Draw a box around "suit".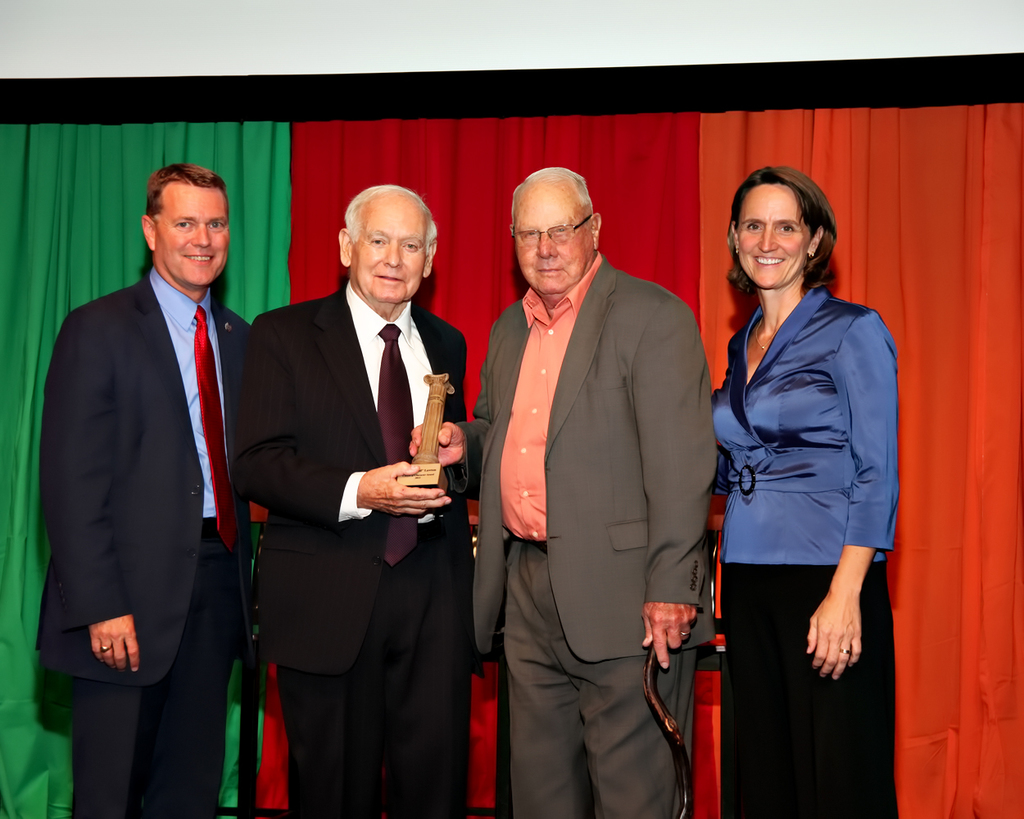
<bbox>455, 253, 717, 817</bbox>.
